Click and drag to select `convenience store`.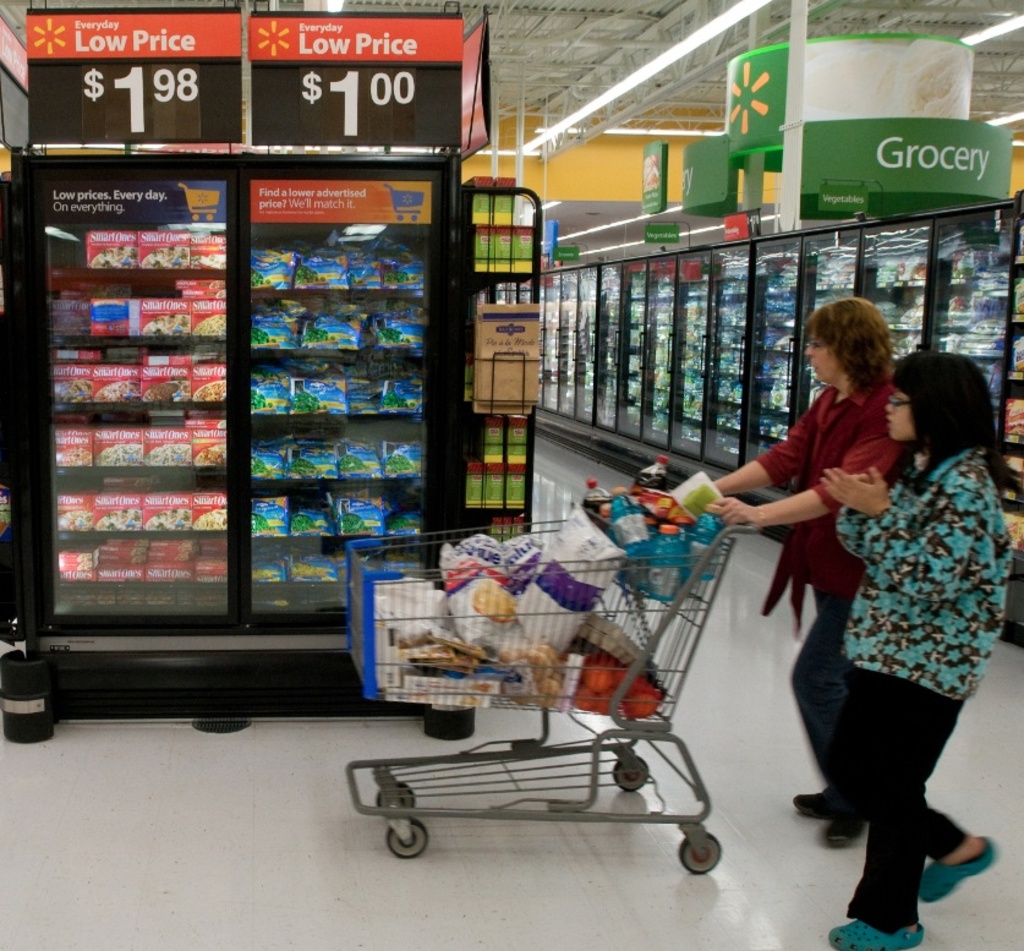
Selection: pyautogui.locateOnScreen(0, 0, 1020, 891).
